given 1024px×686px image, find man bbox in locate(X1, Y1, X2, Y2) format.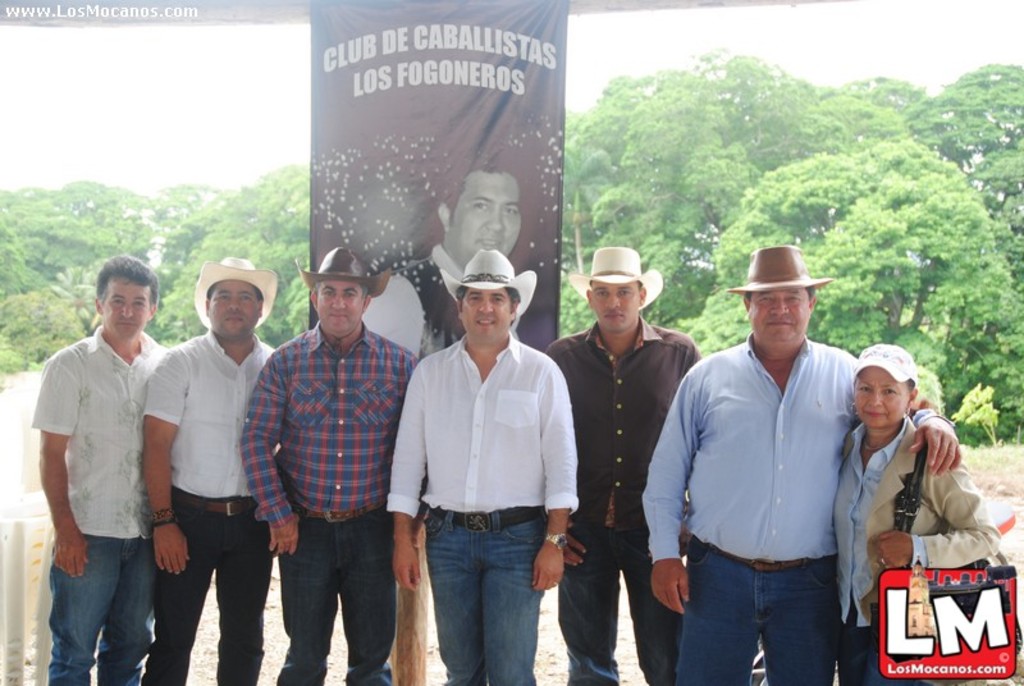
locate(531, 250, 704, 685).
